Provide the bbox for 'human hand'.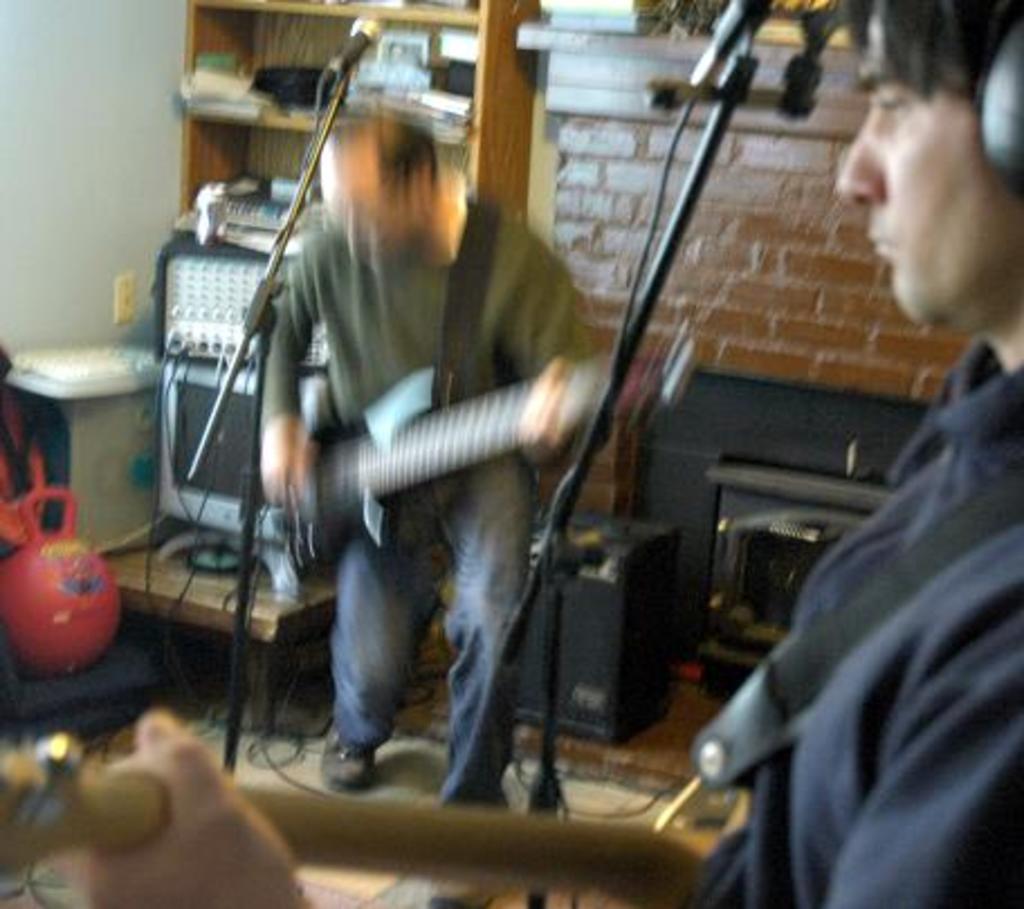
pyautogui.locateOnScreen(65, 709, 310, 907).
